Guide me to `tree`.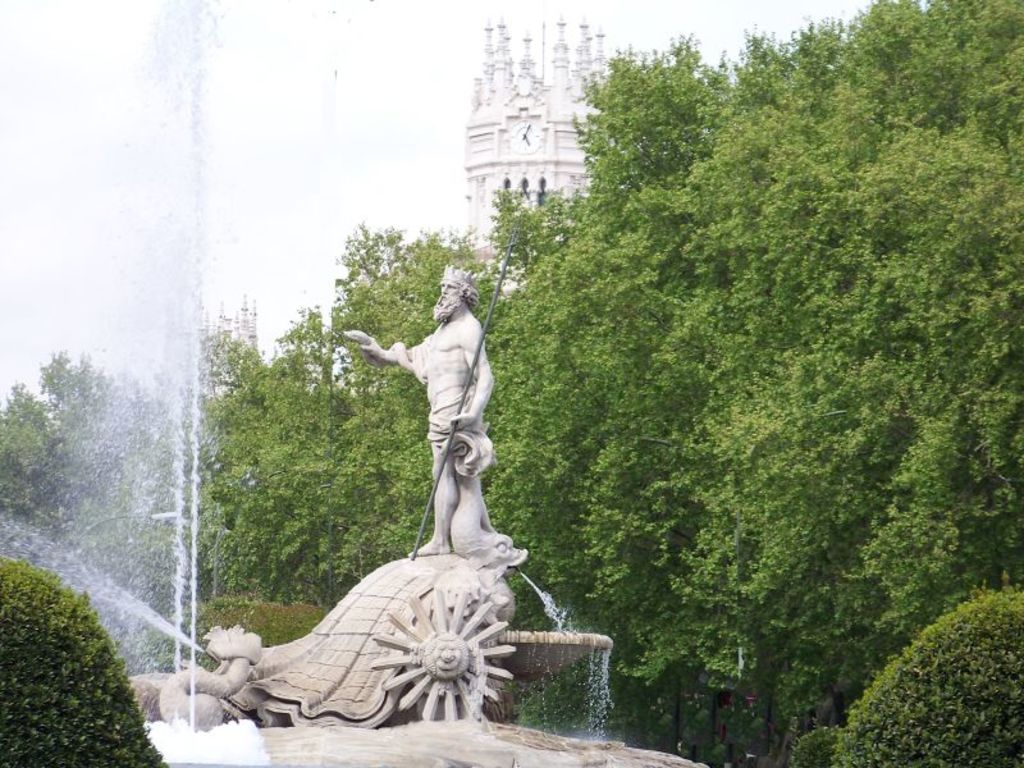
Guidance: pyautogui.locateOnScreen(520, 0, 1023, 767).
